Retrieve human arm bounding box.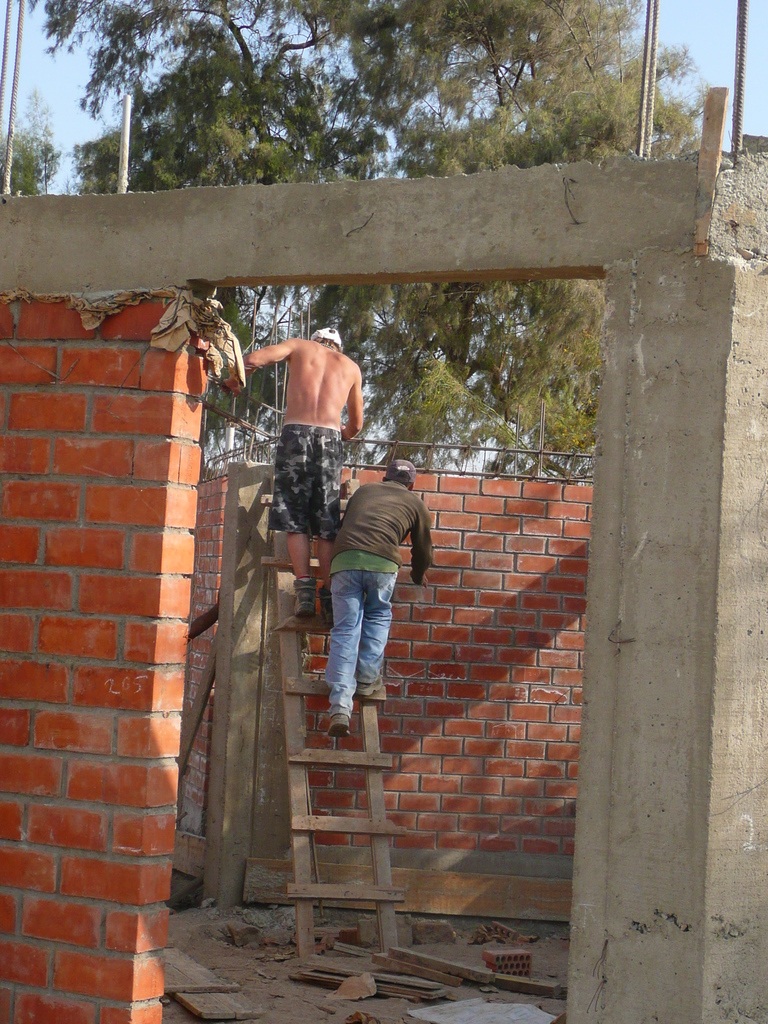
Bounding box: BBox(338, 370, 373, 449).
